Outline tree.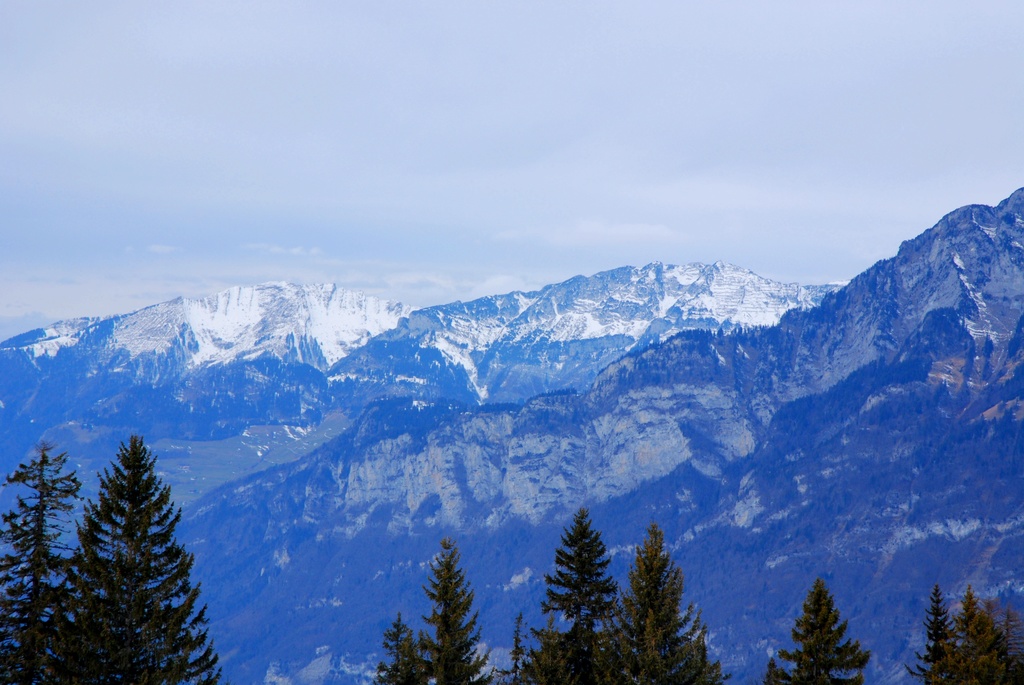
Outline: (left=0, top=443, right=88, bottom=684).
